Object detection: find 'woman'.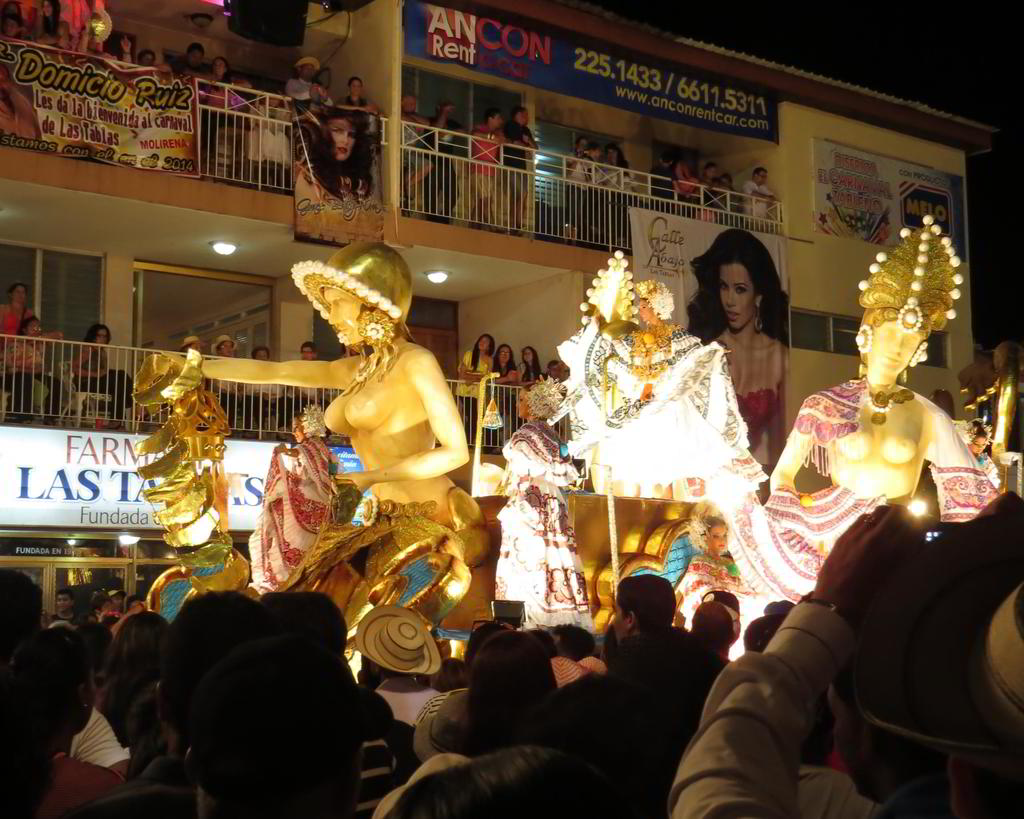
bbox(603, 142, 642, 242).
